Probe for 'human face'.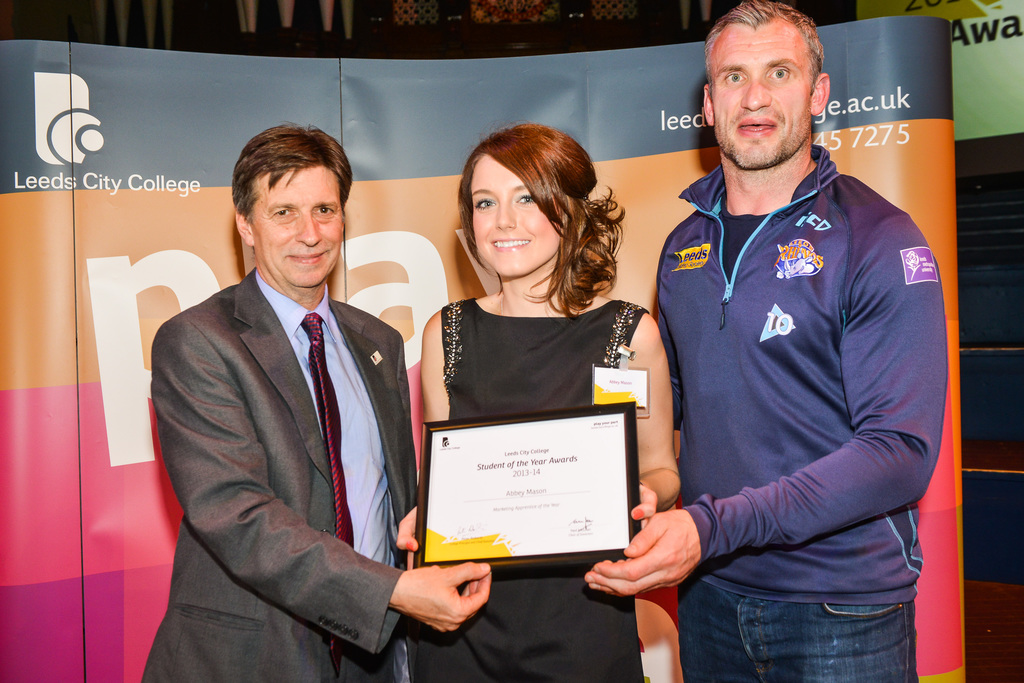
Probe result: (x1=472, y1=159, x2=557, y2=274).
